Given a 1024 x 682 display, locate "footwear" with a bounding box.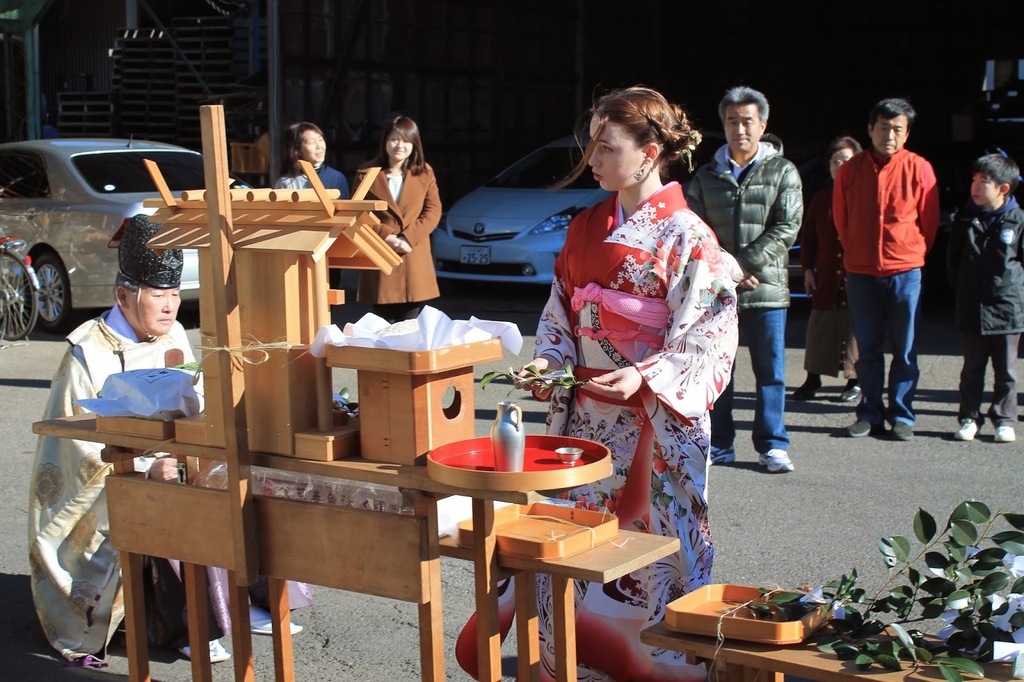
Located: (x1=995, y1=424, x2=1016, y2=438).
